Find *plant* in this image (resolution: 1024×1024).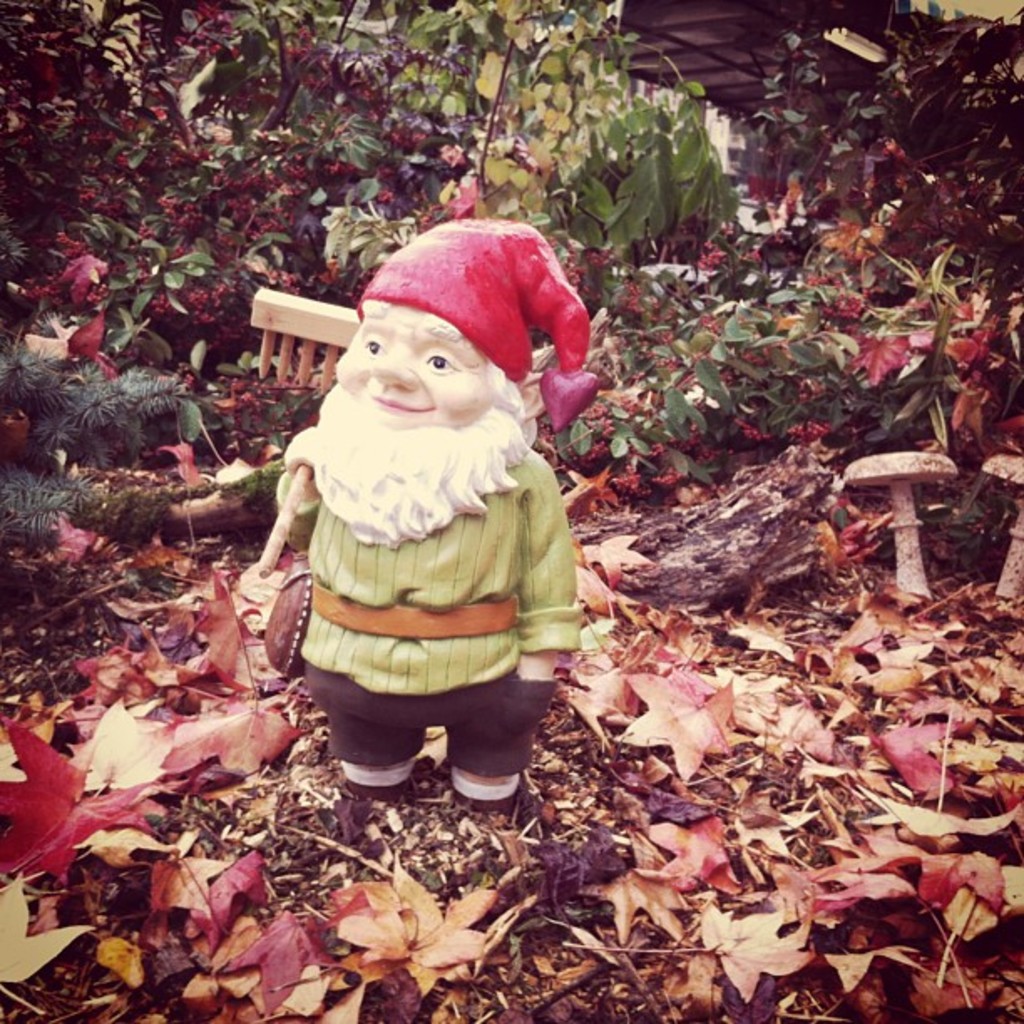
<region>534, 254, 919, 561</region>.
